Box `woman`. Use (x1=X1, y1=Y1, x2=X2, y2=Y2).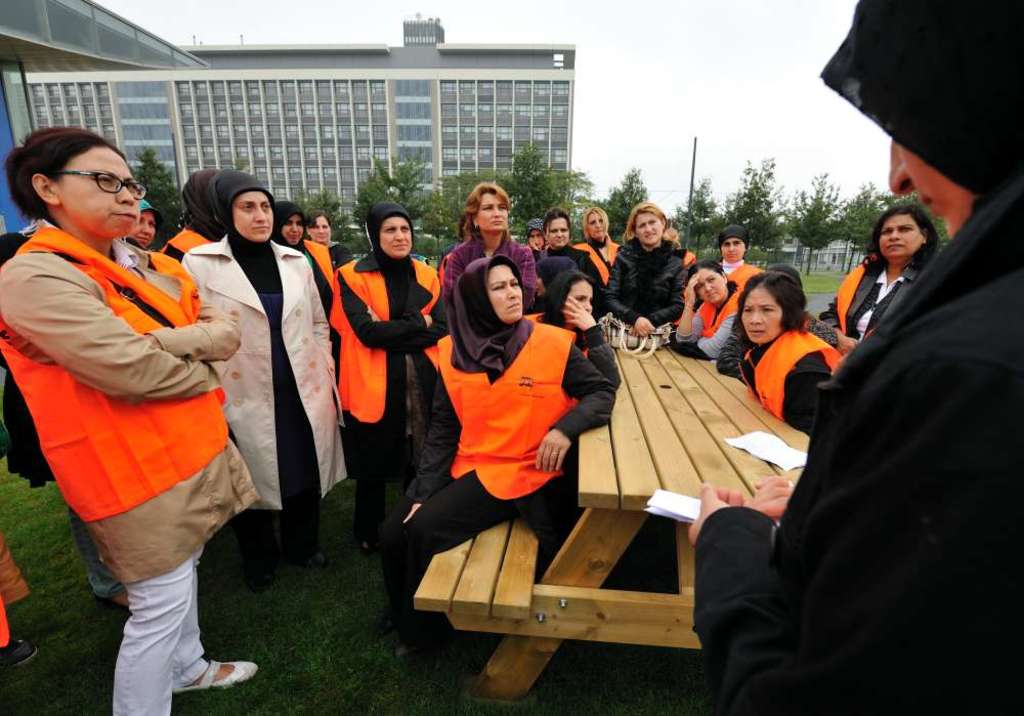
(x1=715, y1=271, x2=841, y2=427).
